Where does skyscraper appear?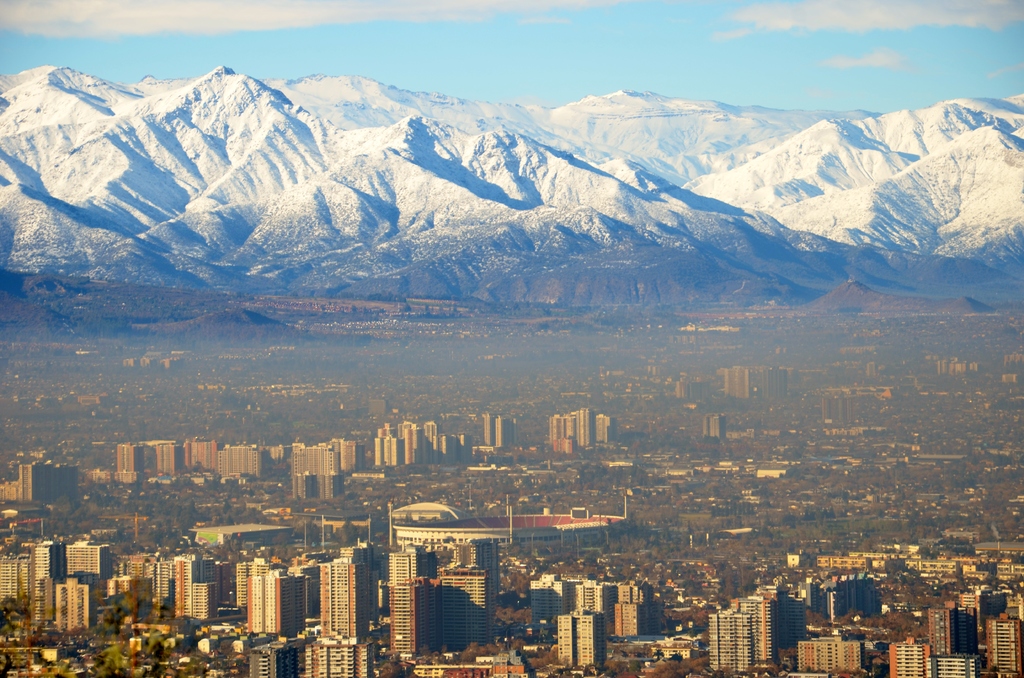
Appears at (308, 636, 373, 677).
